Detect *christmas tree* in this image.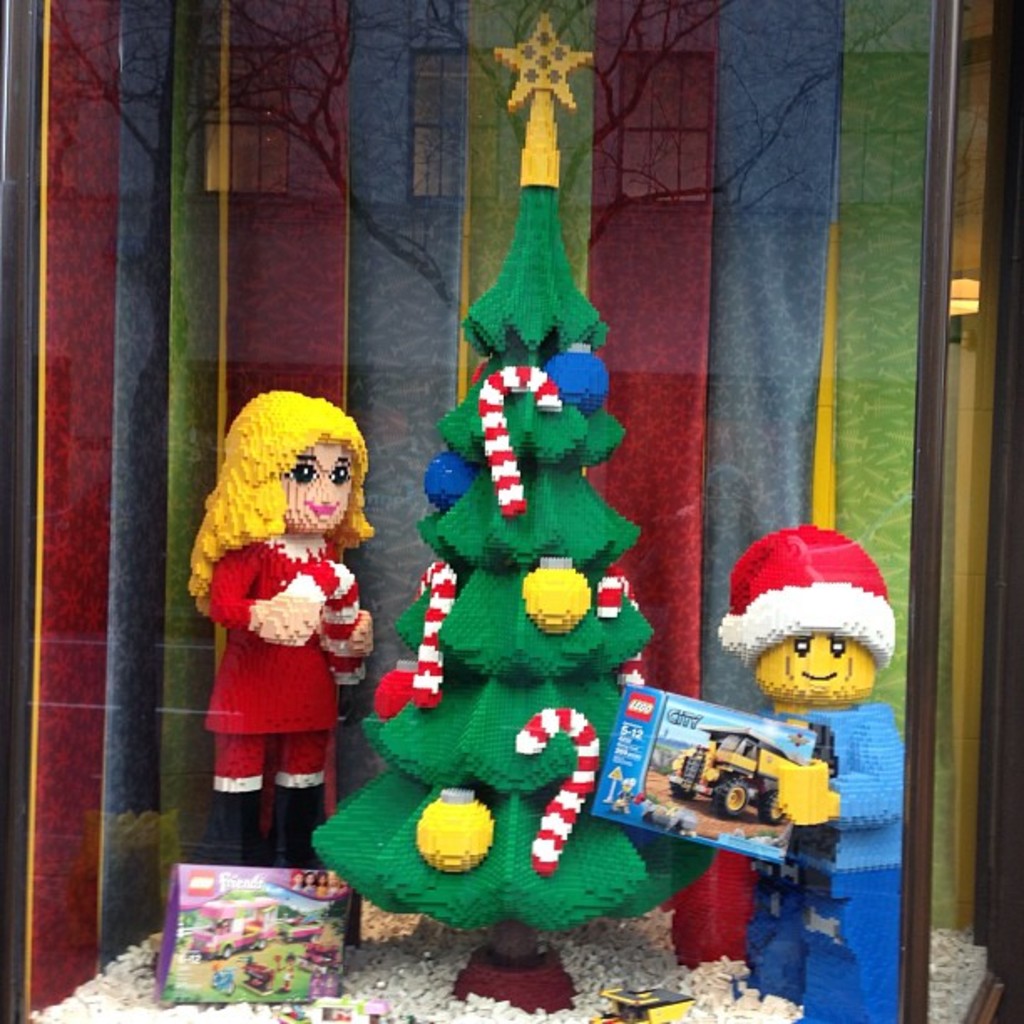
Detection: [left=298, top=13, right=721, bottom=1006].
